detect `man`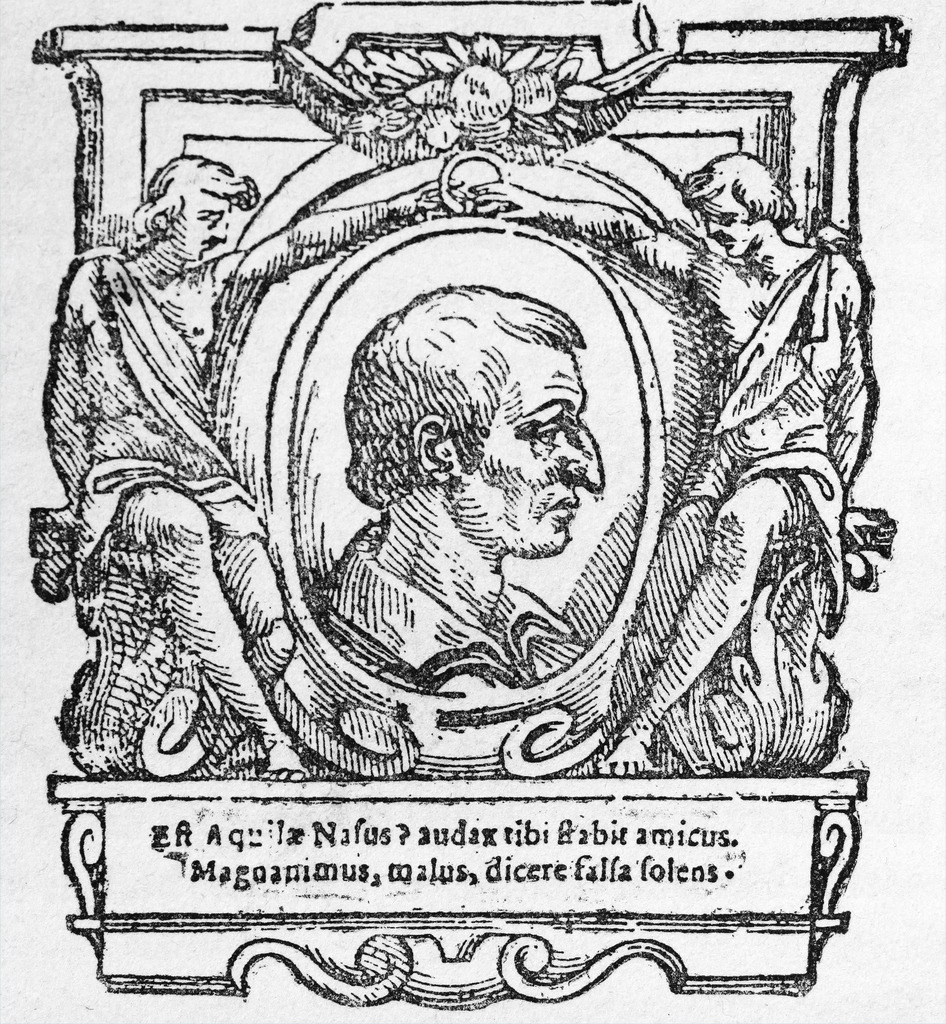
BBox(35, 149, 479, 781)
